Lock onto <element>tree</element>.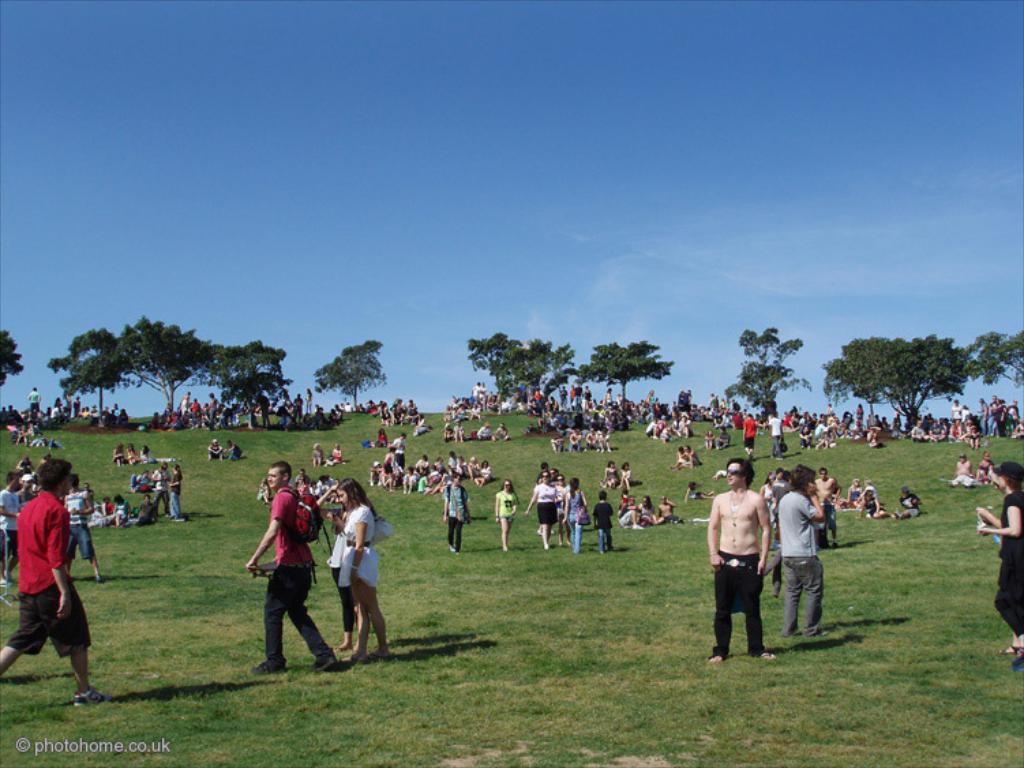
Locked: 502 333 578 411.
